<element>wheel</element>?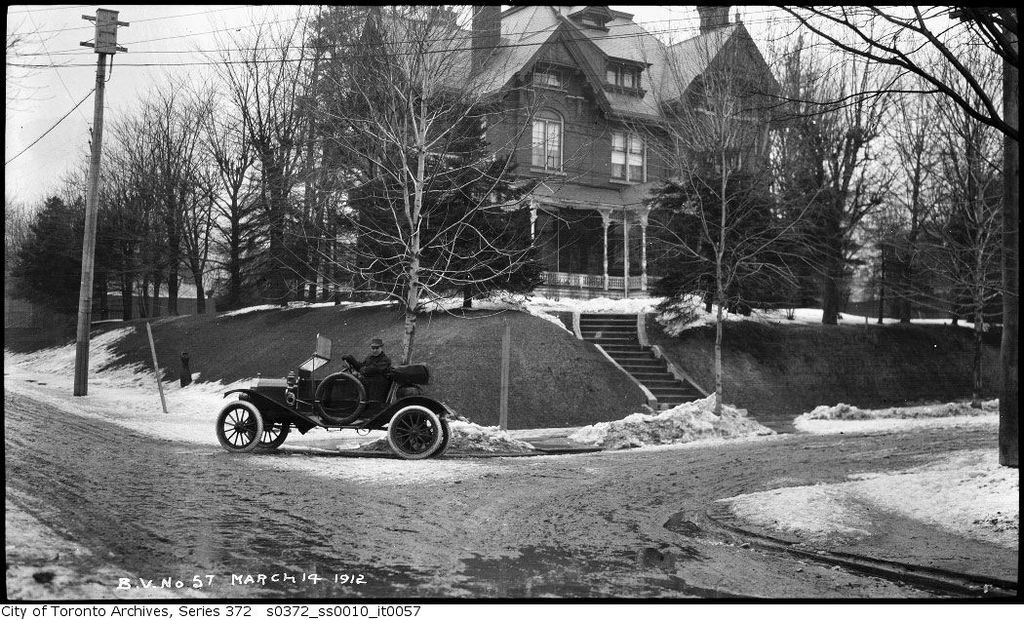
{"x1": 248, "y1": 416, "x2": 289, "y2": 449}
